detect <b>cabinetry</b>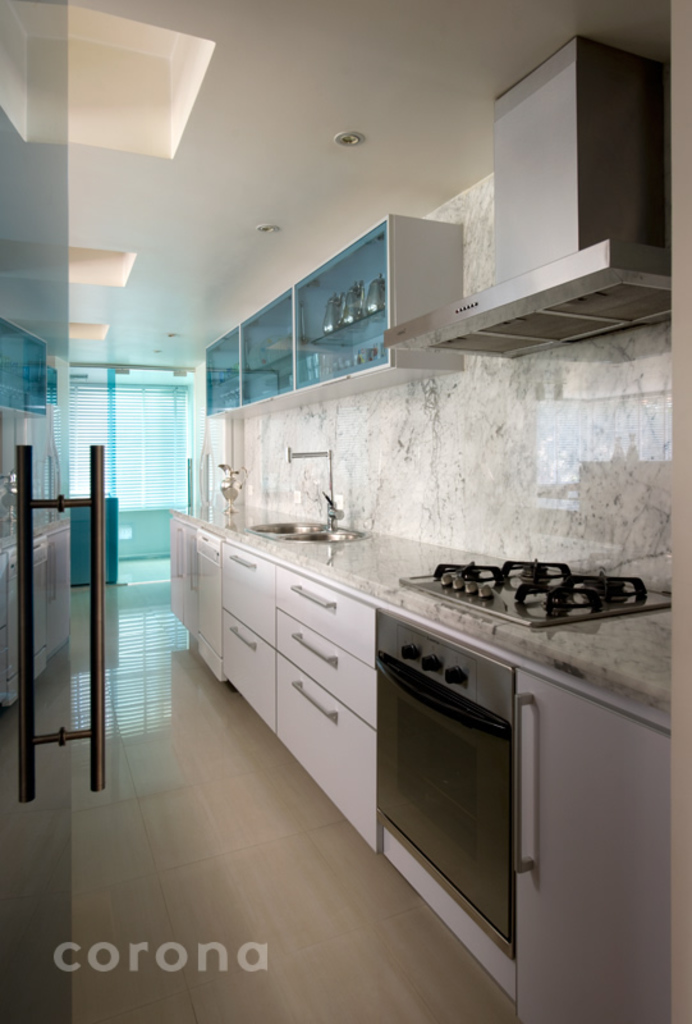
275:603:377:721
